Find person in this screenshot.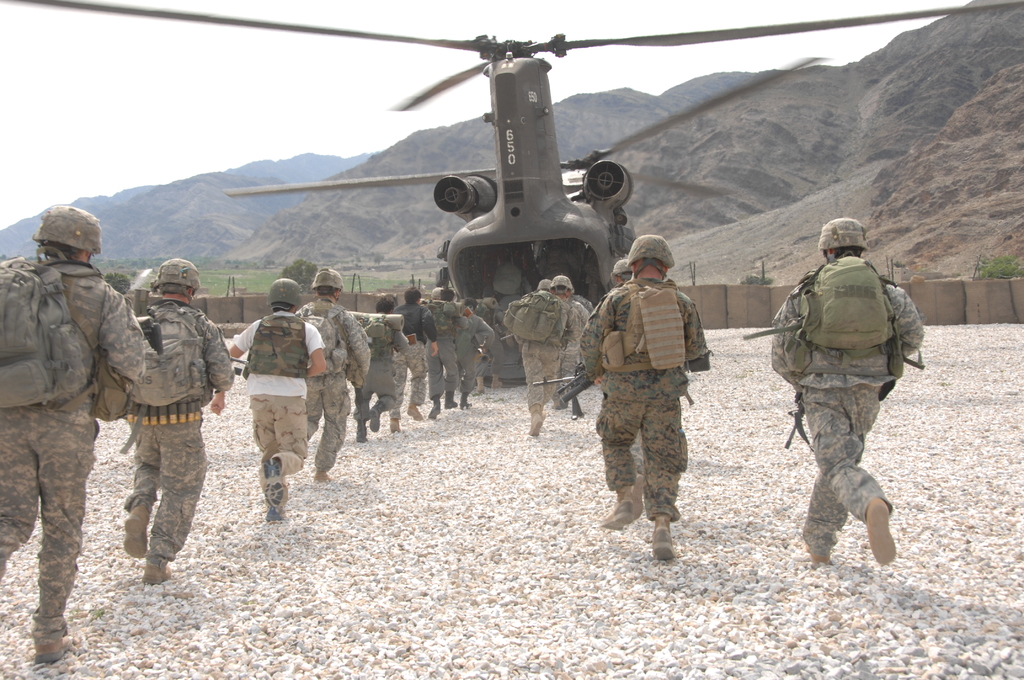
The bounding box for person is (765, 214, 935, 575).
